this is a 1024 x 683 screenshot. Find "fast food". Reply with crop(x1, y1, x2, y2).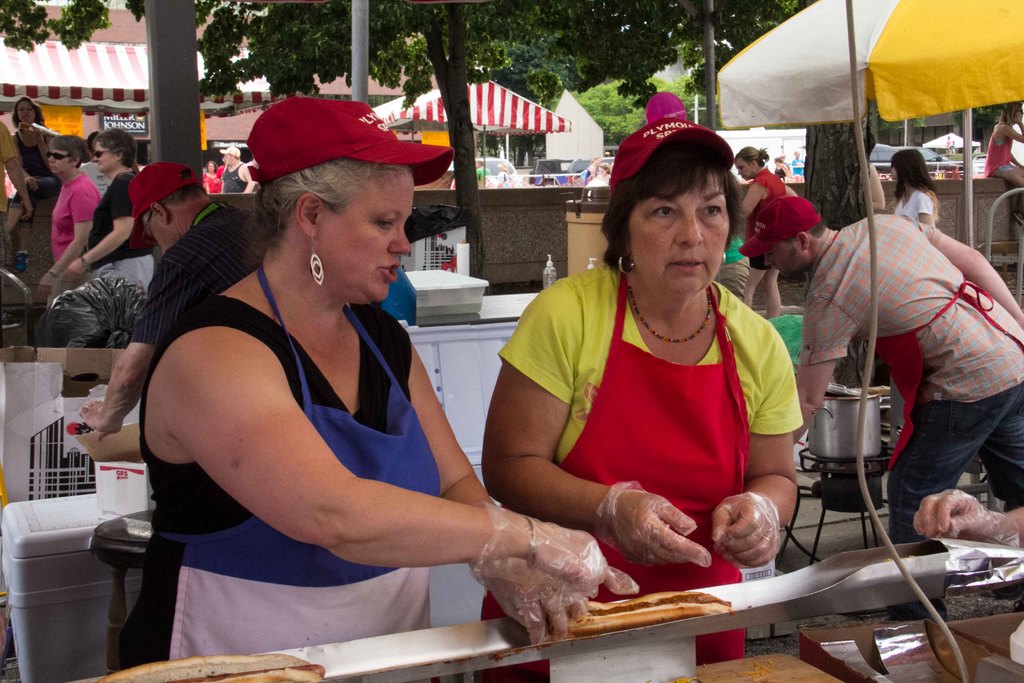
crop(570, 599, 732, 639).
